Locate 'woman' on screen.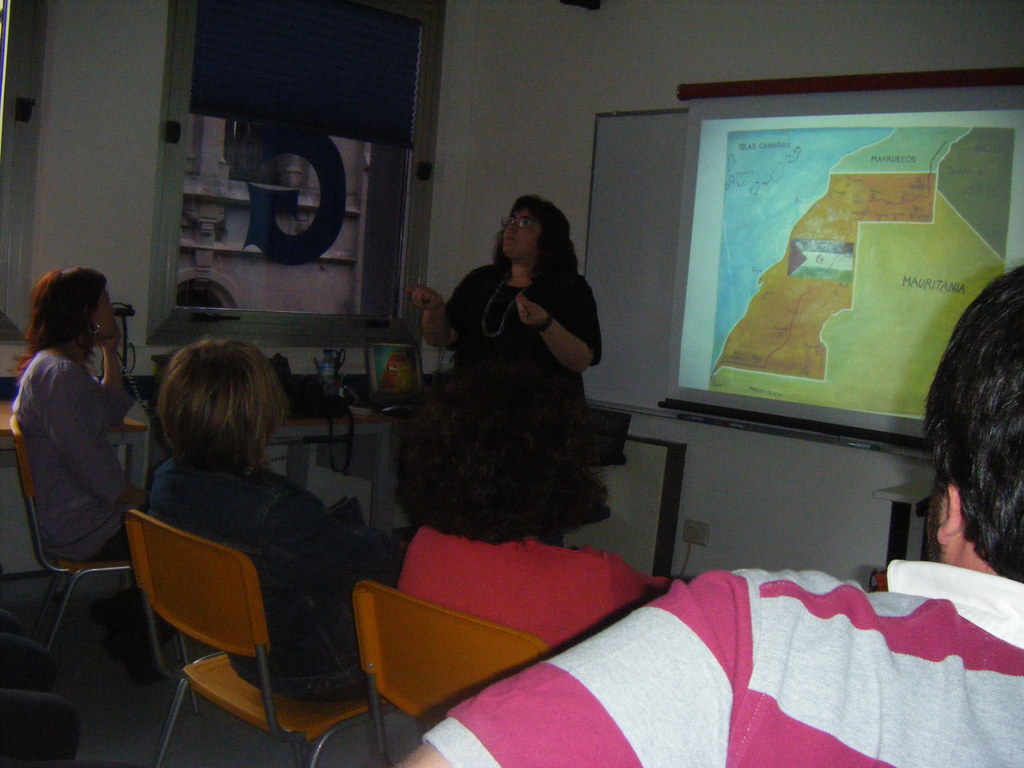
On screen at rect(144, 336, 413, 701).
